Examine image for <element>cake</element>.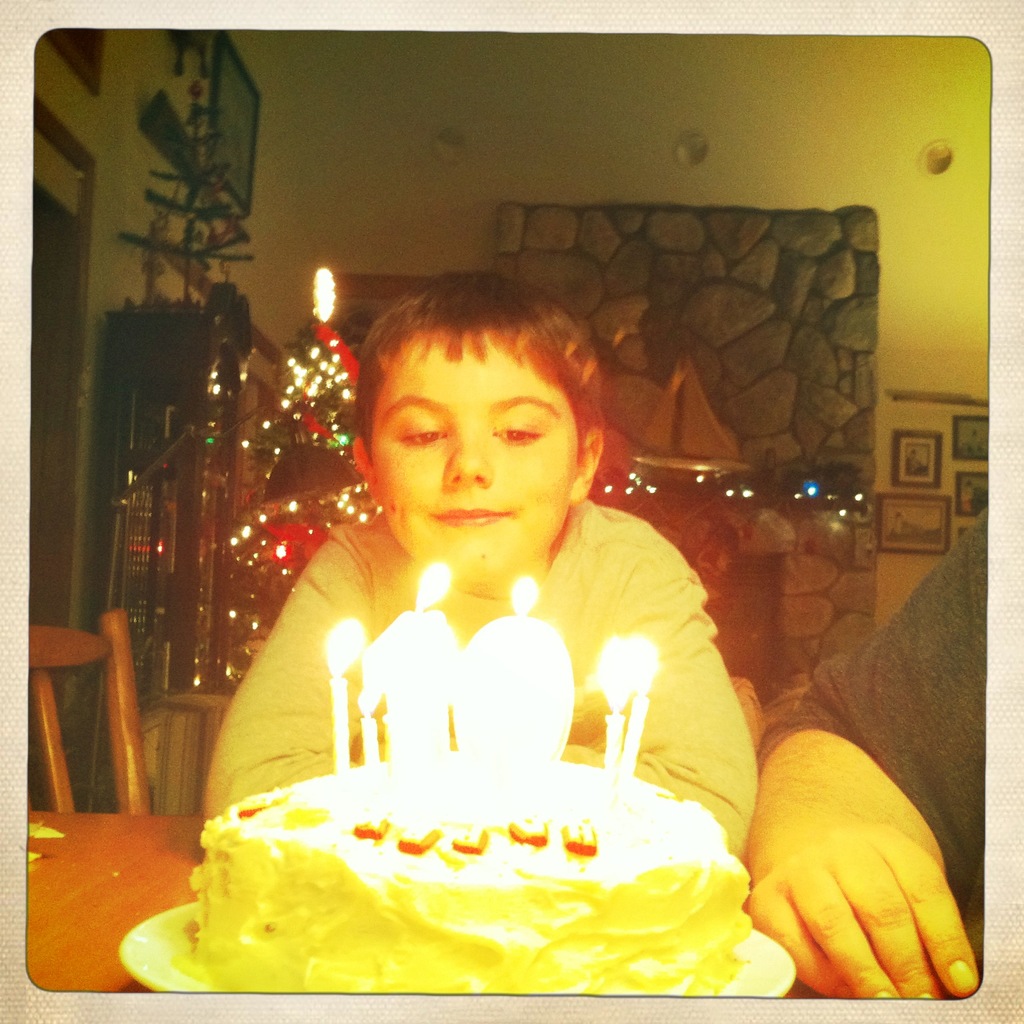
Examination result: locate(186, 765, 753, 989).
